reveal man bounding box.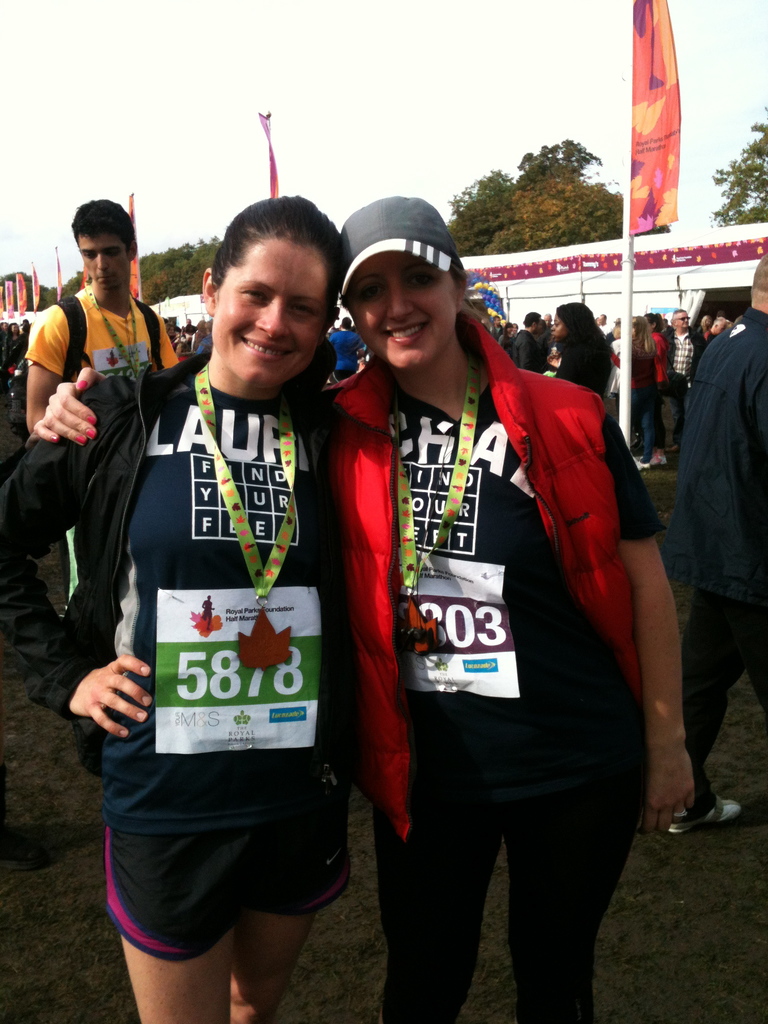
Revealed: box=[547, 314, 556, 340].
